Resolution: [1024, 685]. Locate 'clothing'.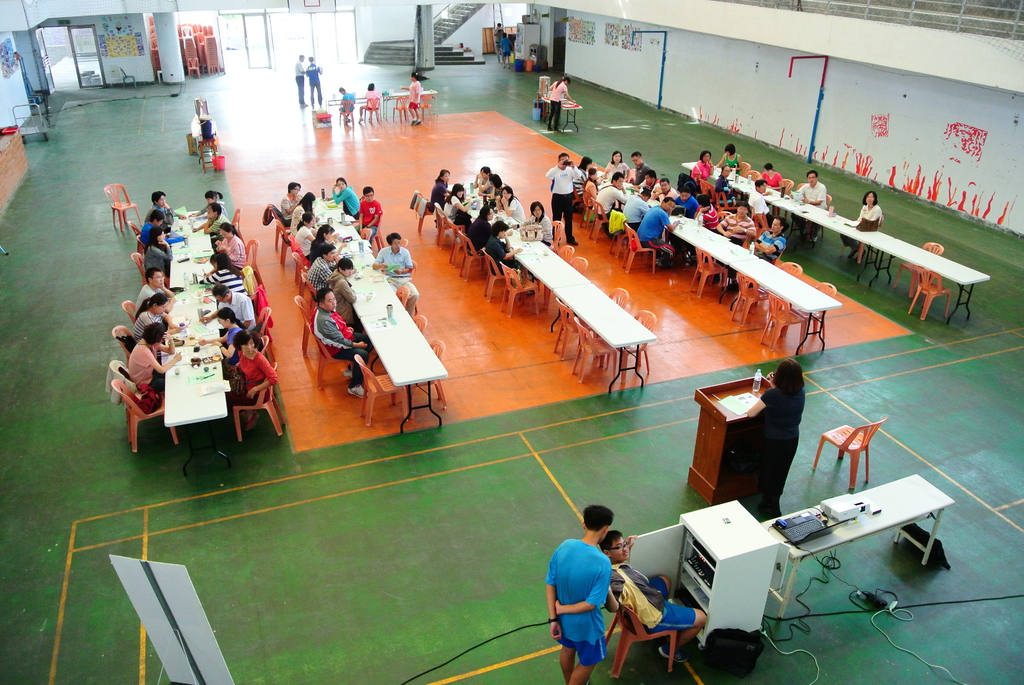
crop(129, 336, 166, 391).
